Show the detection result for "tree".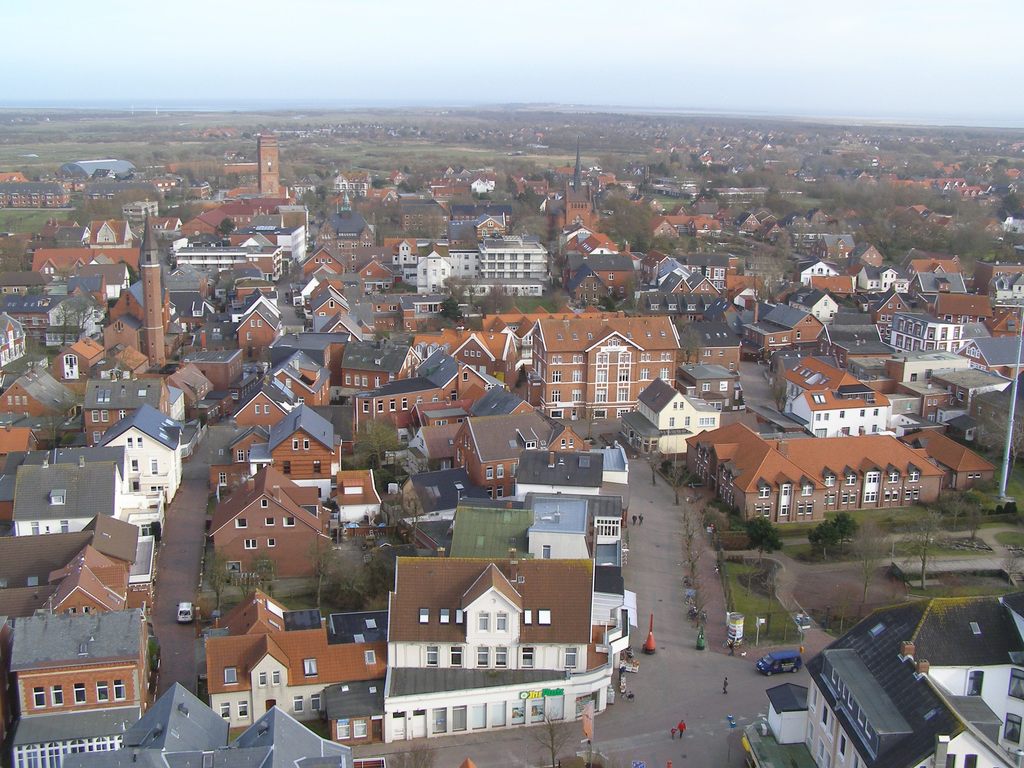
<box>888,496,948,600</box>.
